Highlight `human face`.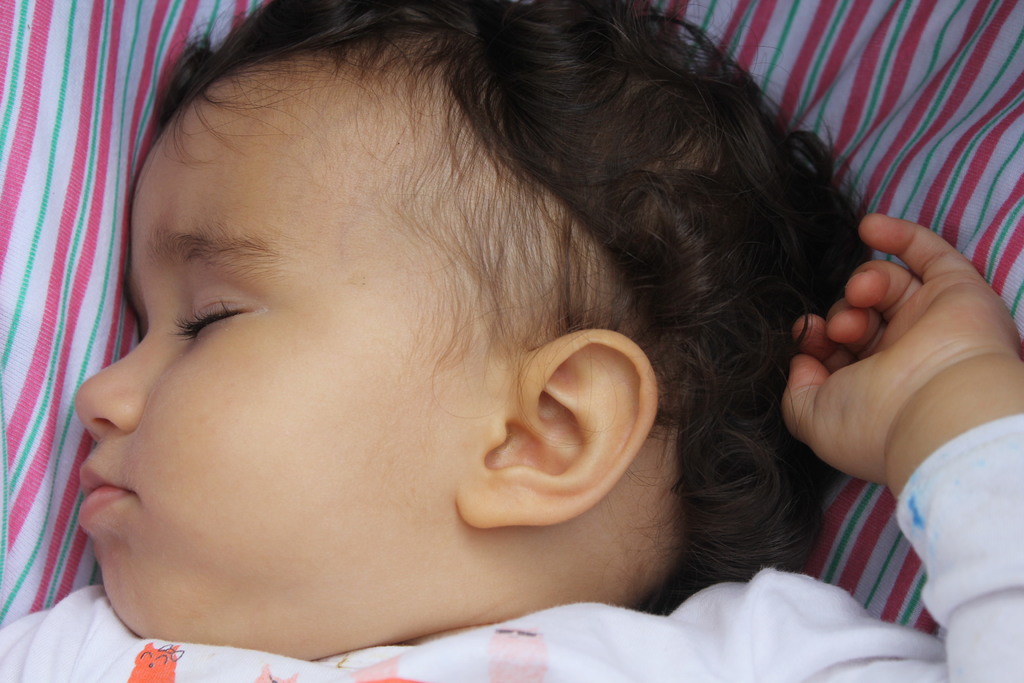
Highlighted region: [x1=75, y1=70, x2=501, y2=662].
